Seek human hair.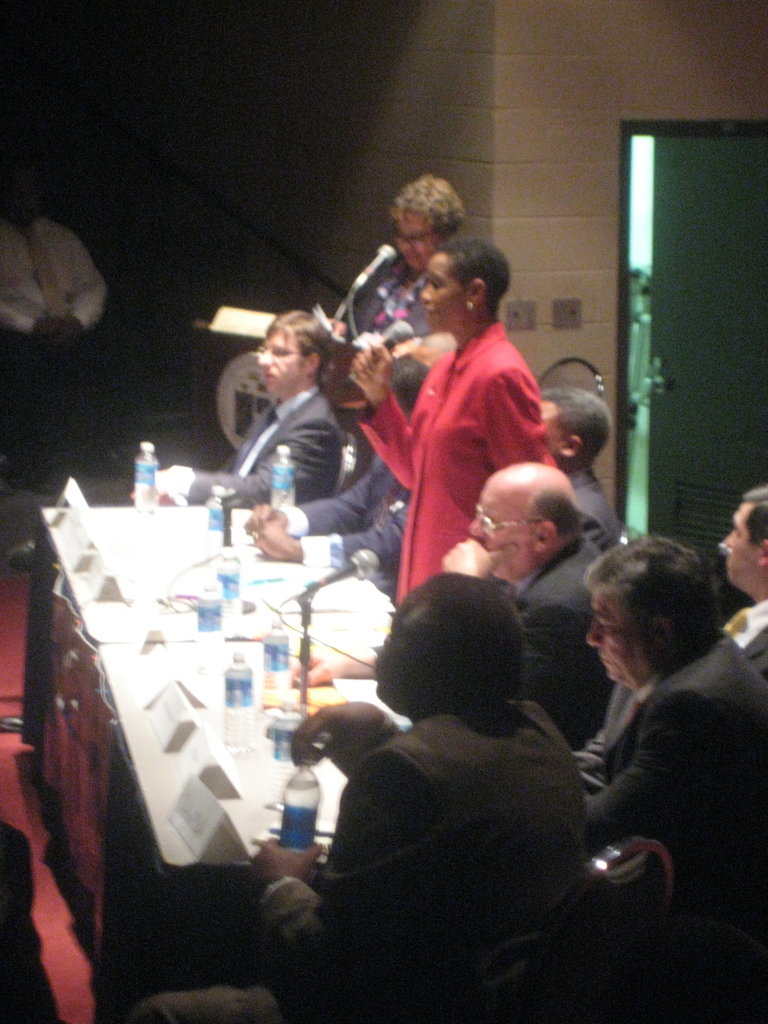
bbox(397, 573, 527, 715).
